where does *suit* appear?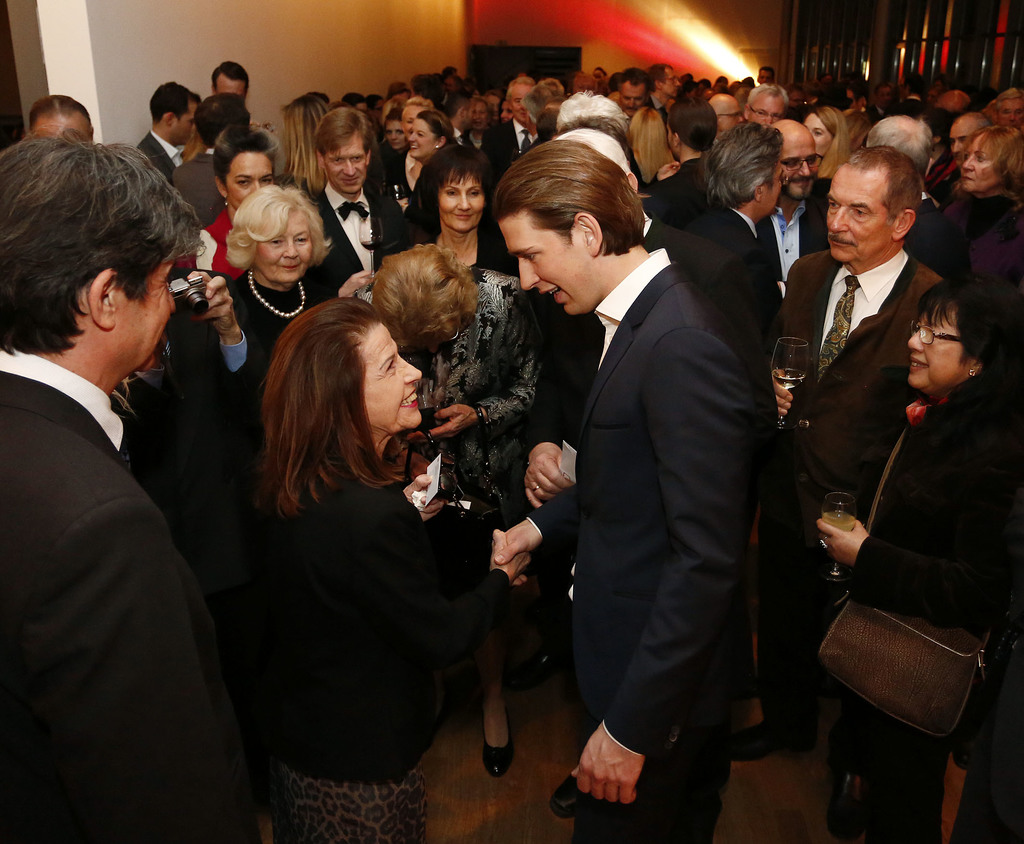
Appears at <bbox>644, 220, 765, 329</bbox>.
